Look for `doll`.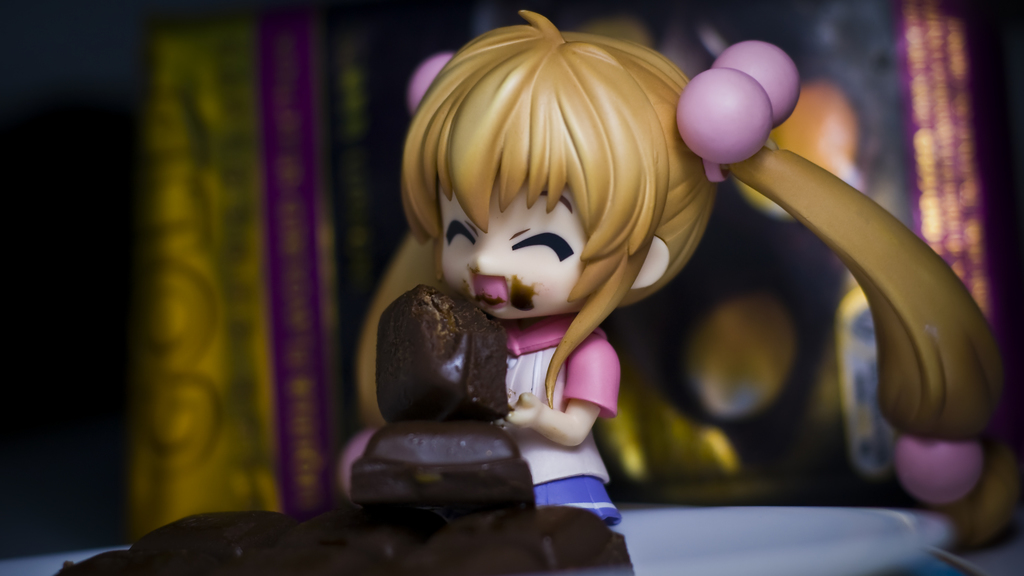
Found: box=[326, 0, 1023, 561].
